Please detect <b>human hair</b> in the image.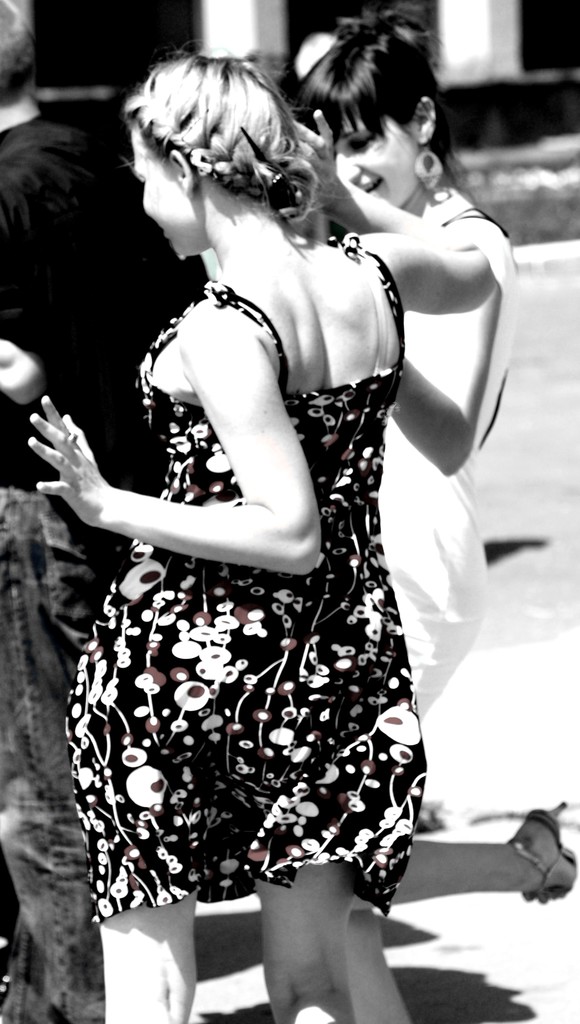
left=120, top=39, right=330, bottom=235.
